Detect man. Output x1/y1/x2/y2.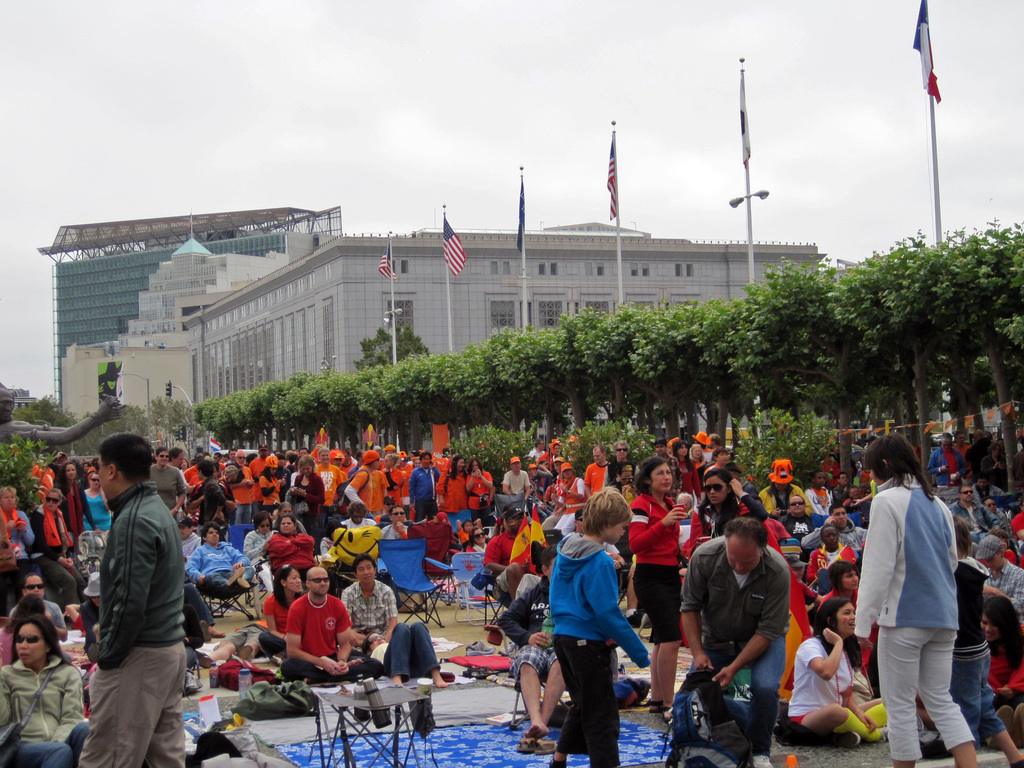
344/504/371/529.
